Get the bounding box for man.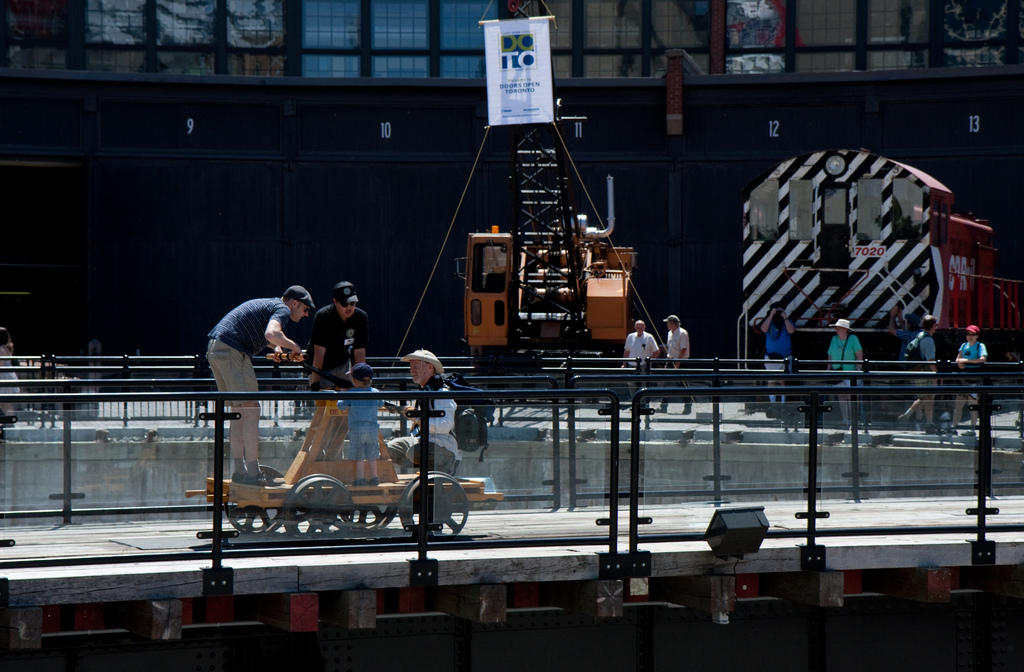
crop(305, 283, 366, 414).
